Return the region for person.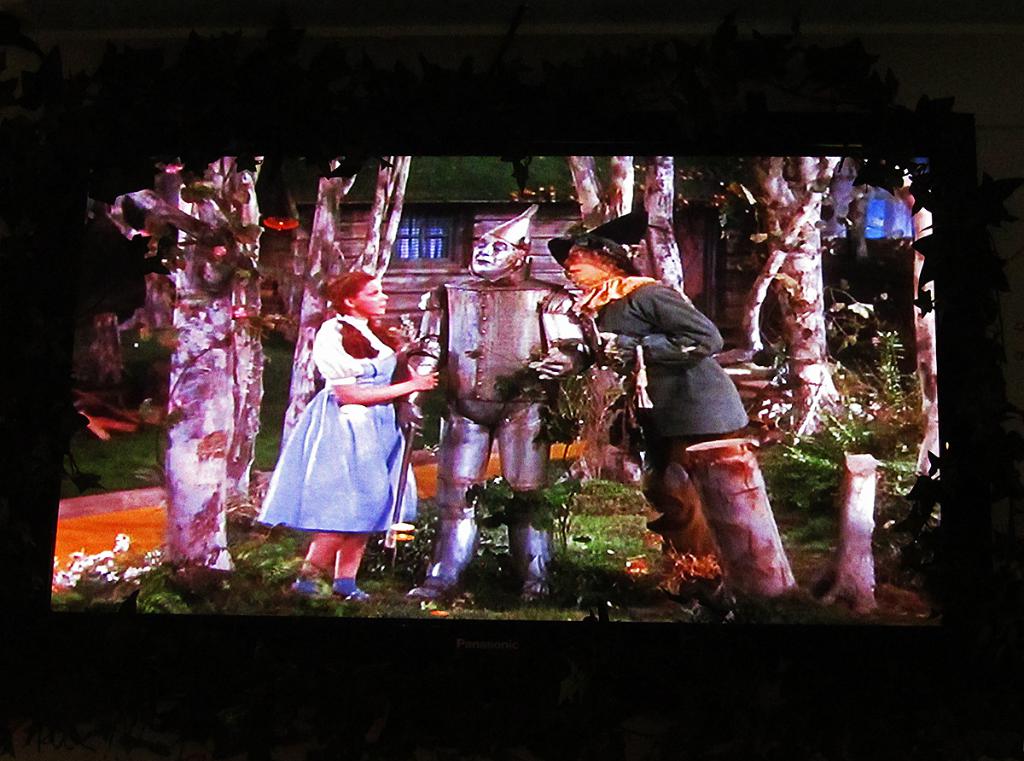
[405,210,591,595].
